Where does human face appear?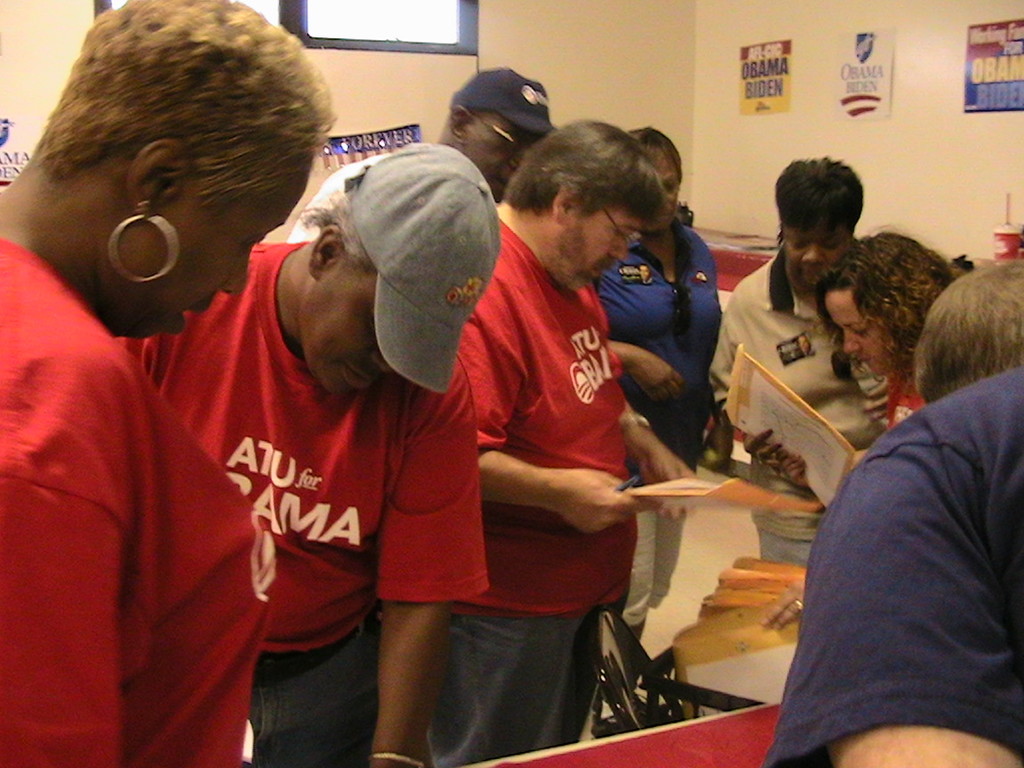
Appears at l=560, t=215, r=644, b=290.
